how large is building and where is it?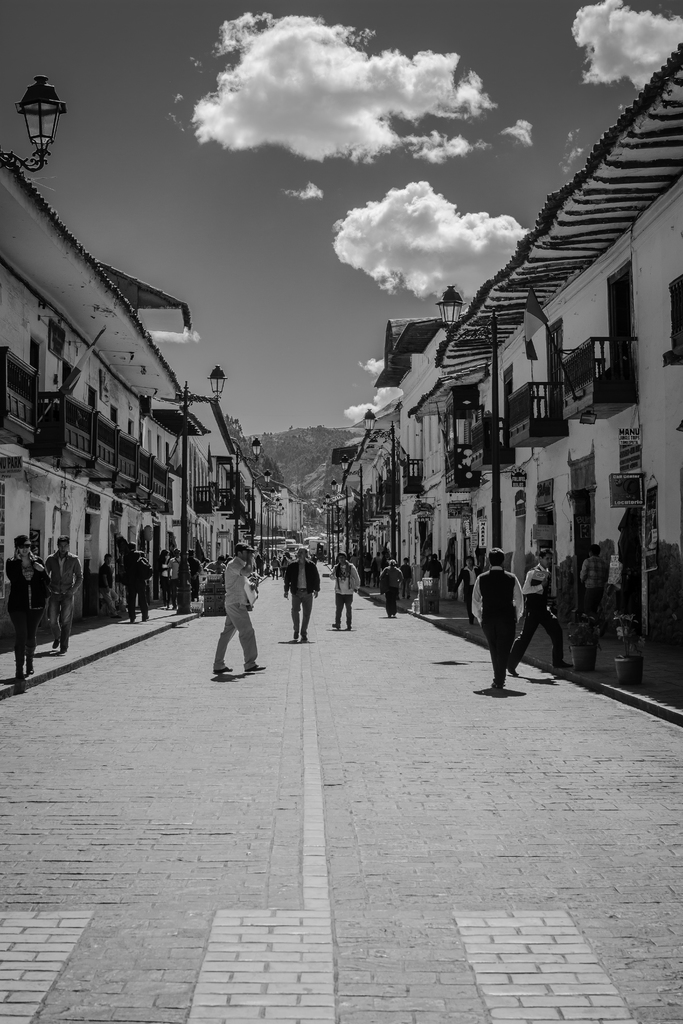
Bounding box: 327,43,682,715.
